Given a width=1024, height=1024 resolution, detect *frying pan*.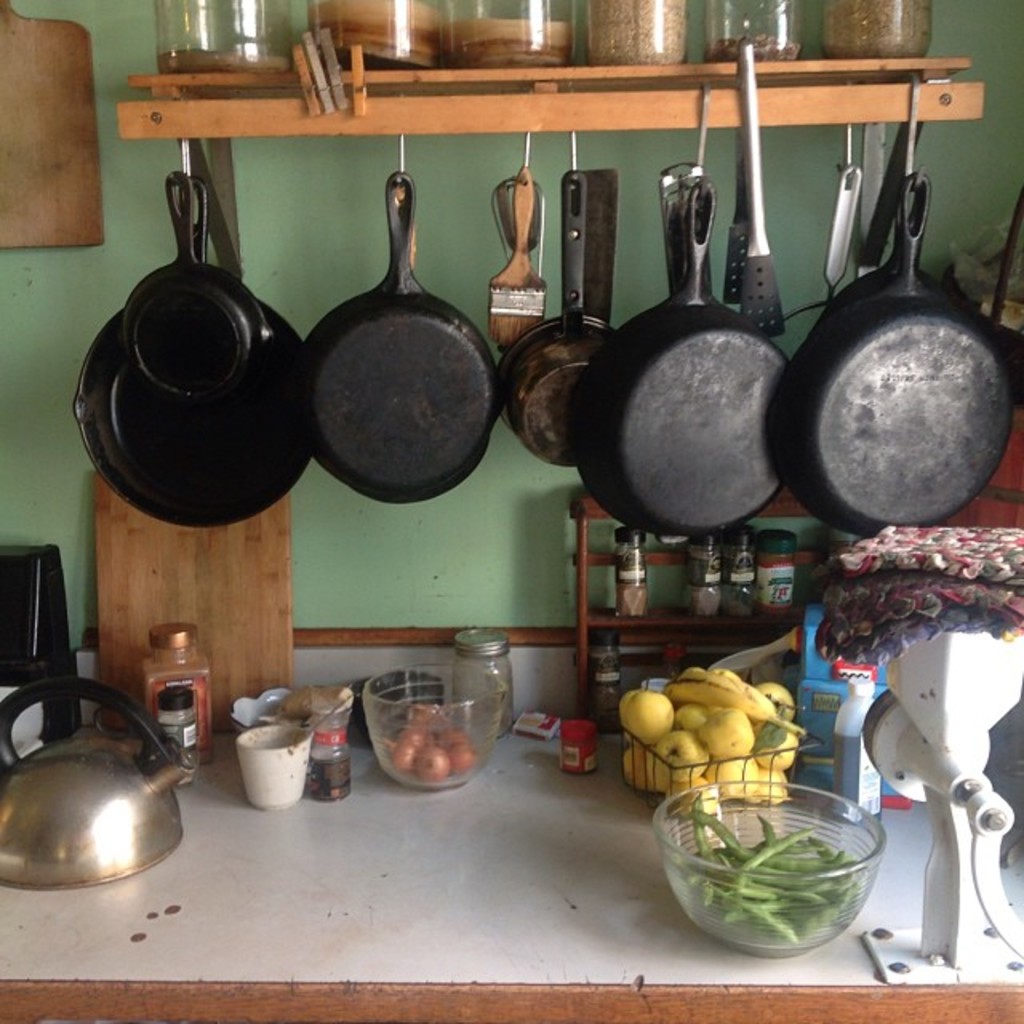
[570,178,790,539].
